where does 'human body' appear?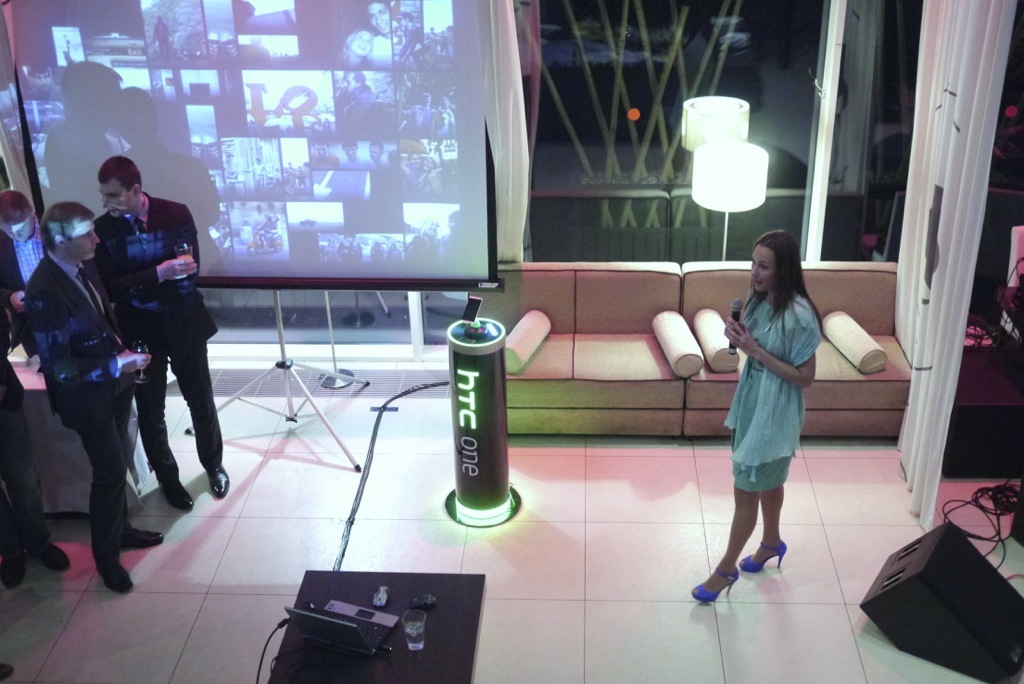
Appears at bbox=(28, 250, 164, 589).
